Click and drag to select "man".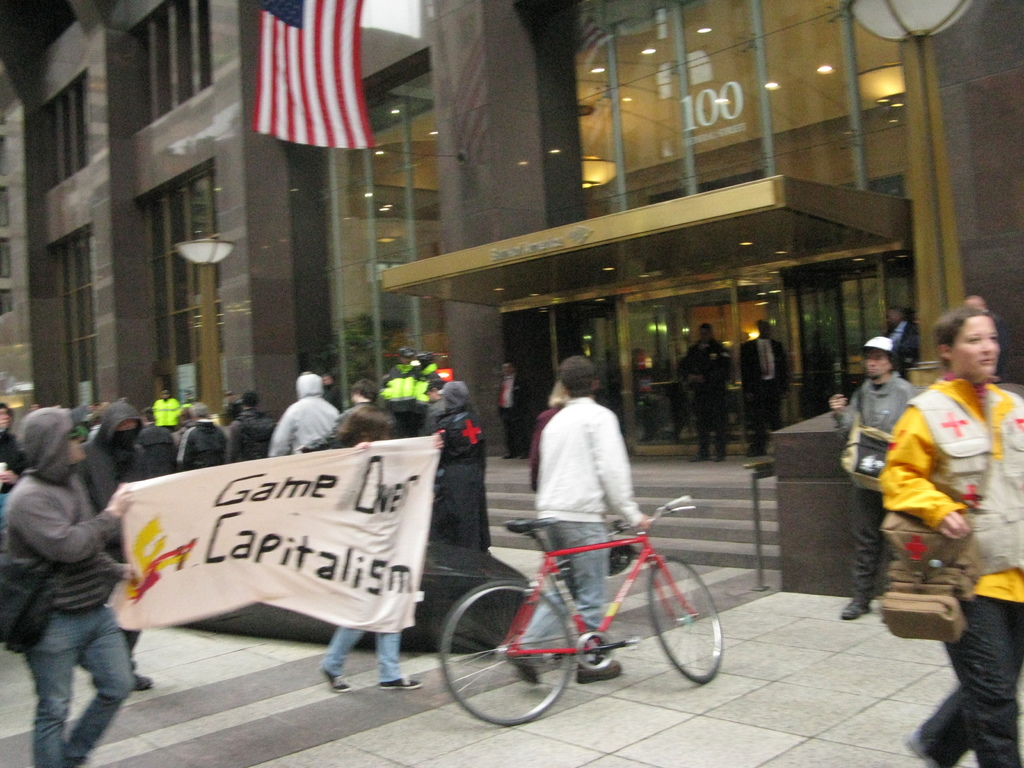
Selection: 740/319/792/456.
